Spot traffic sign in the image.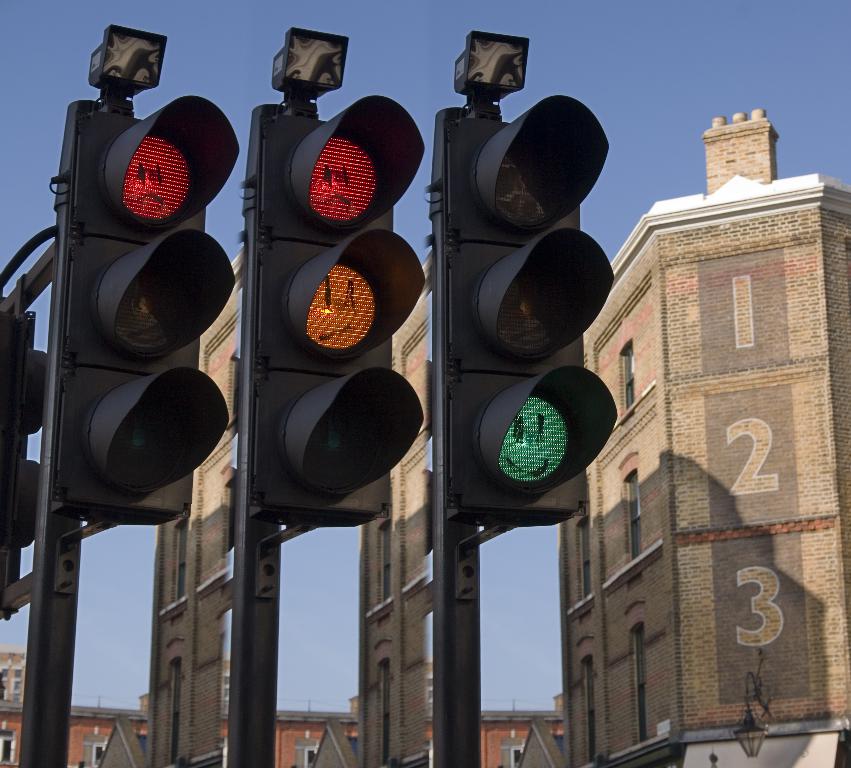
traffic sign found at (x1=55, y1=90, x2=242, y2=518).
